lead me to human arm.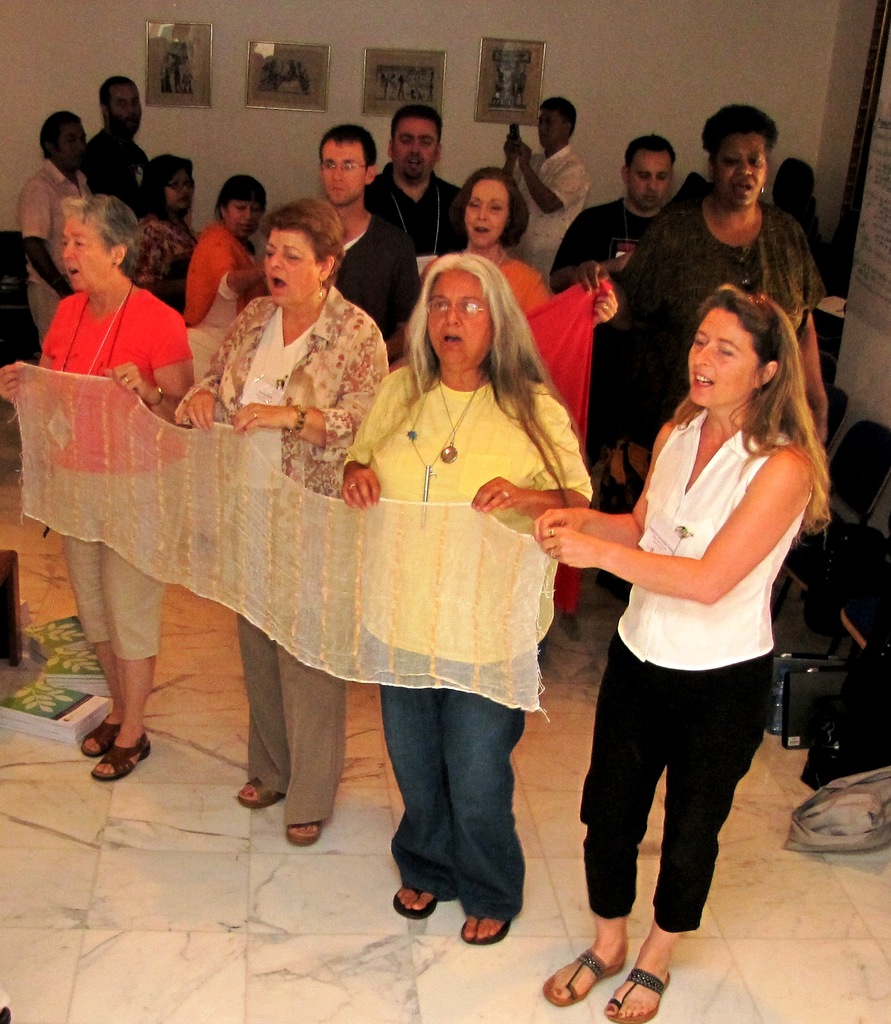
Lead to <bbox>789, 209, 839, 477</bbox>.
